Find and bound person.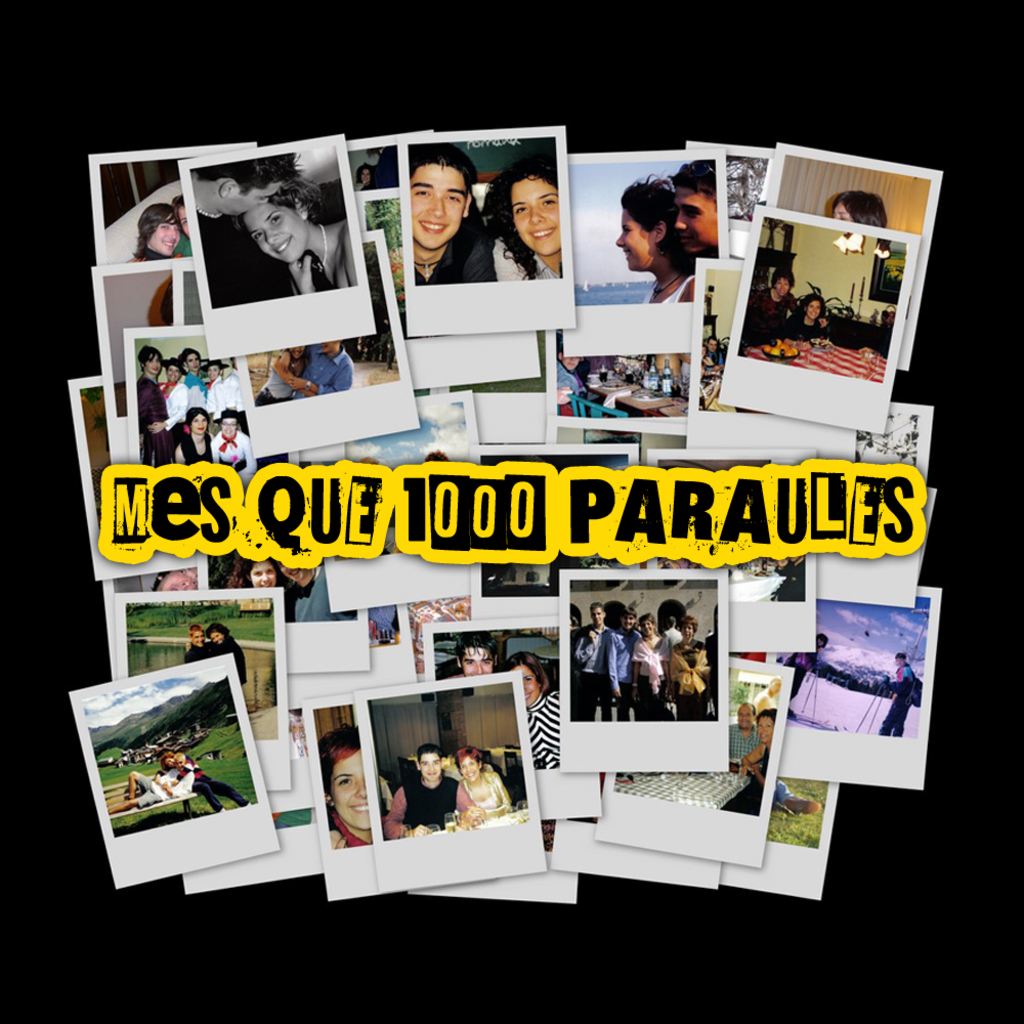
Bound: 451,635,497,674.
